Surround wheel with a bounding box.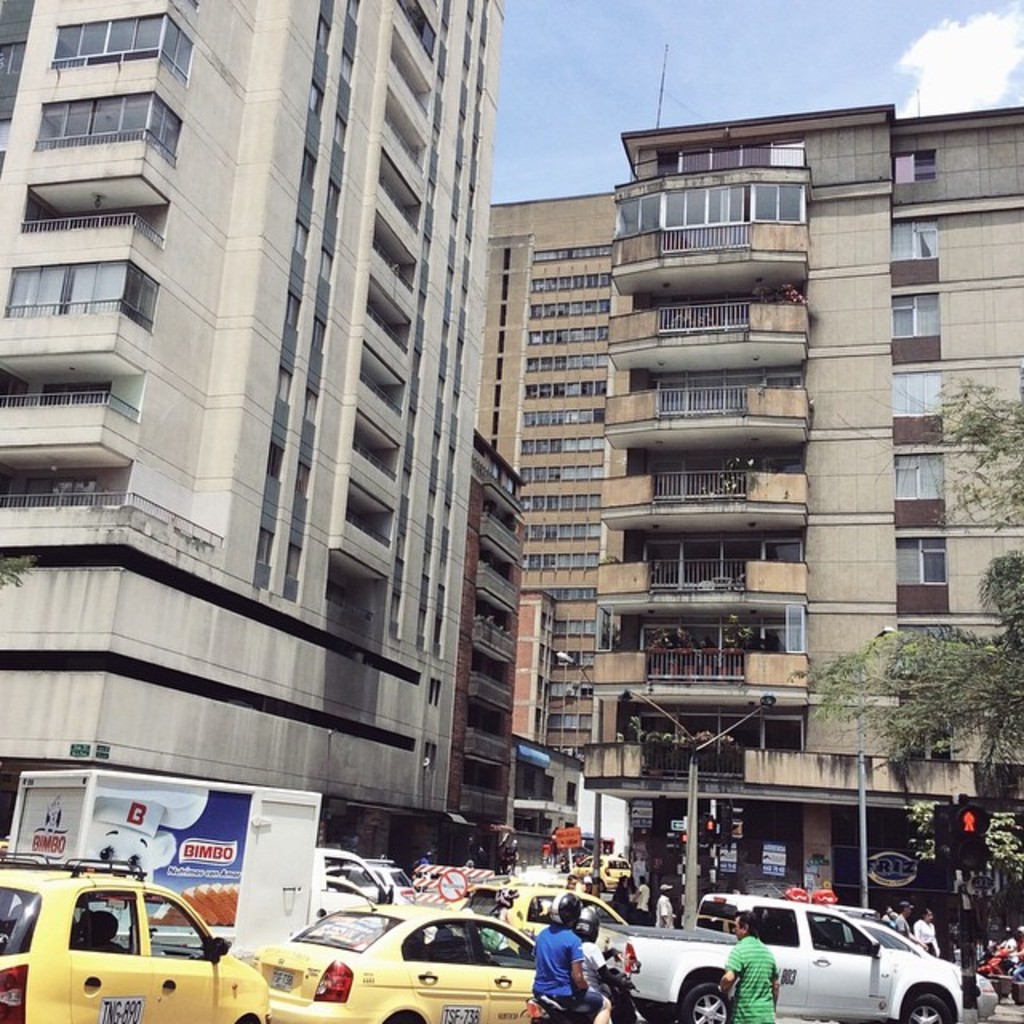
x1=670 y1=976 x2=731 y2=1022.
